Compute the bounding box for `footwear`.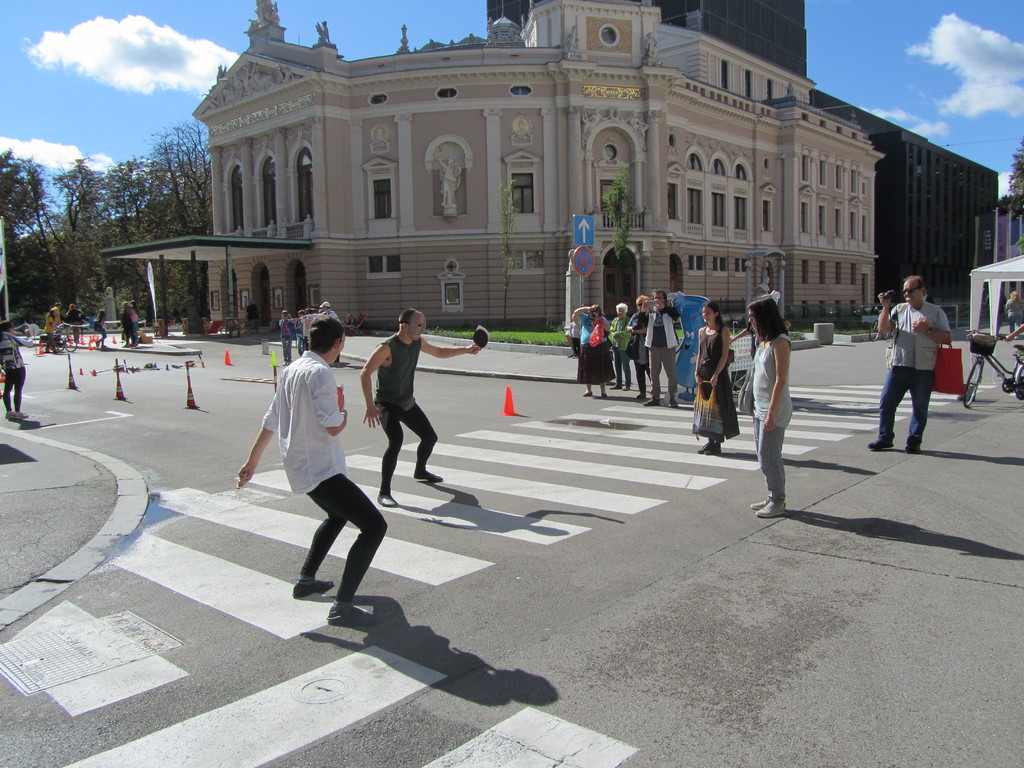
<box>602,394,607,398</box>.
